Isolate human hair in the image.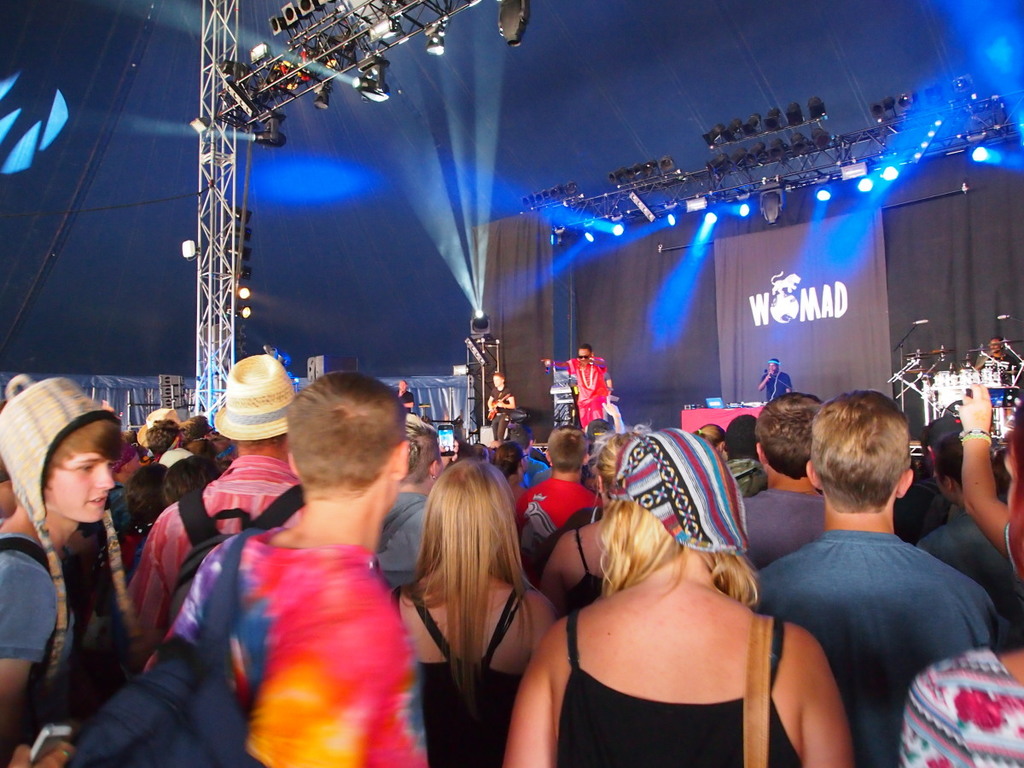
Isolated region: 603,433,760,614.
